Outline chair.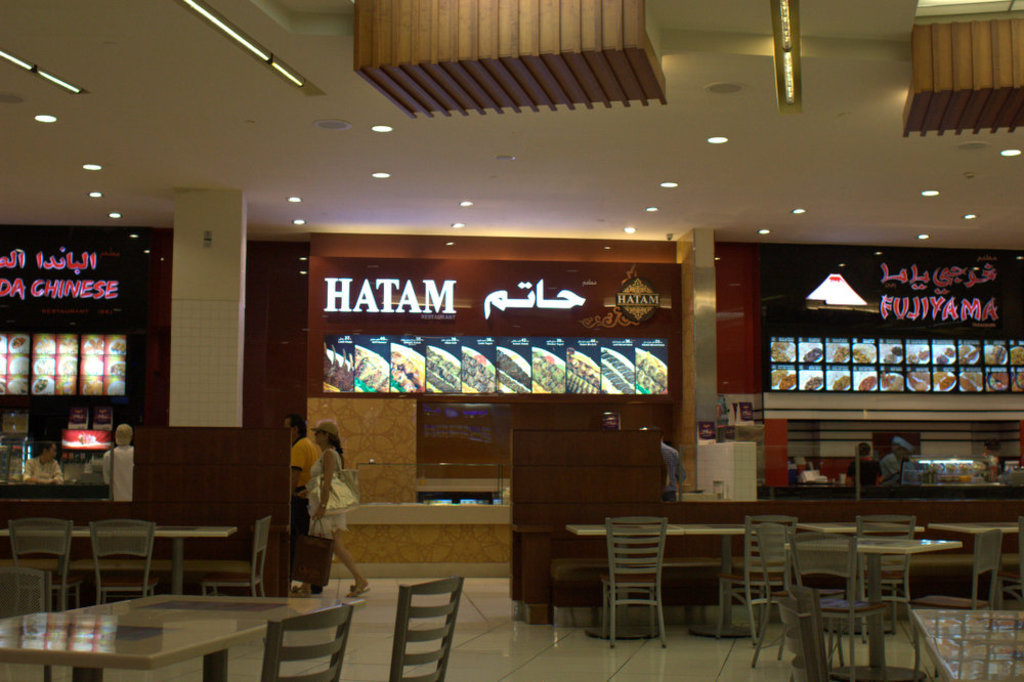
Outline: box(255, 604, 342, 681).
